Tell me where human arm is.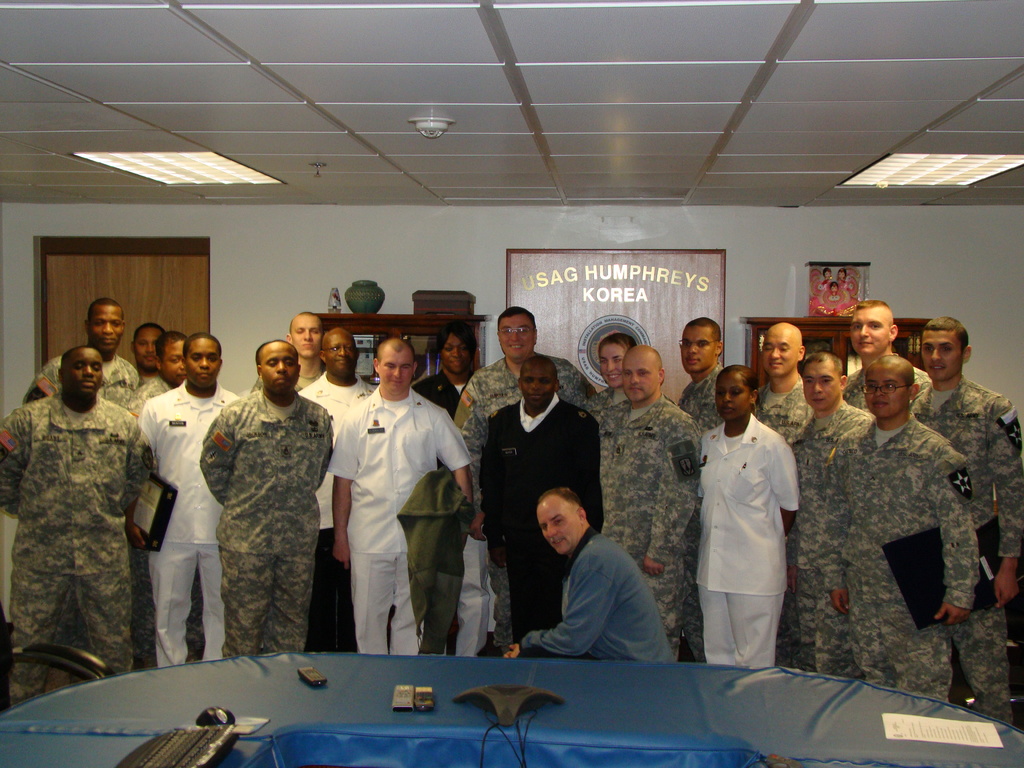
human arm is at pyautogui.locateOnScreen(198, 403, 242, 500).
